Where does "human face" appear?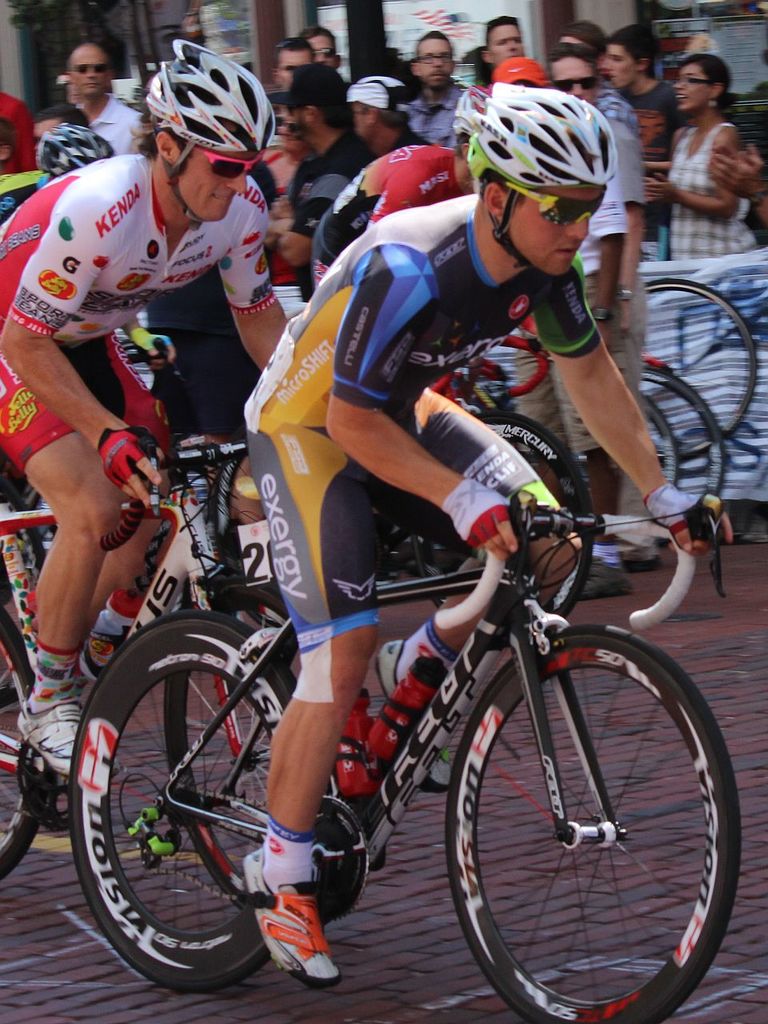
Appears at [x1=312, y1=35, x2=331, y2=66].
